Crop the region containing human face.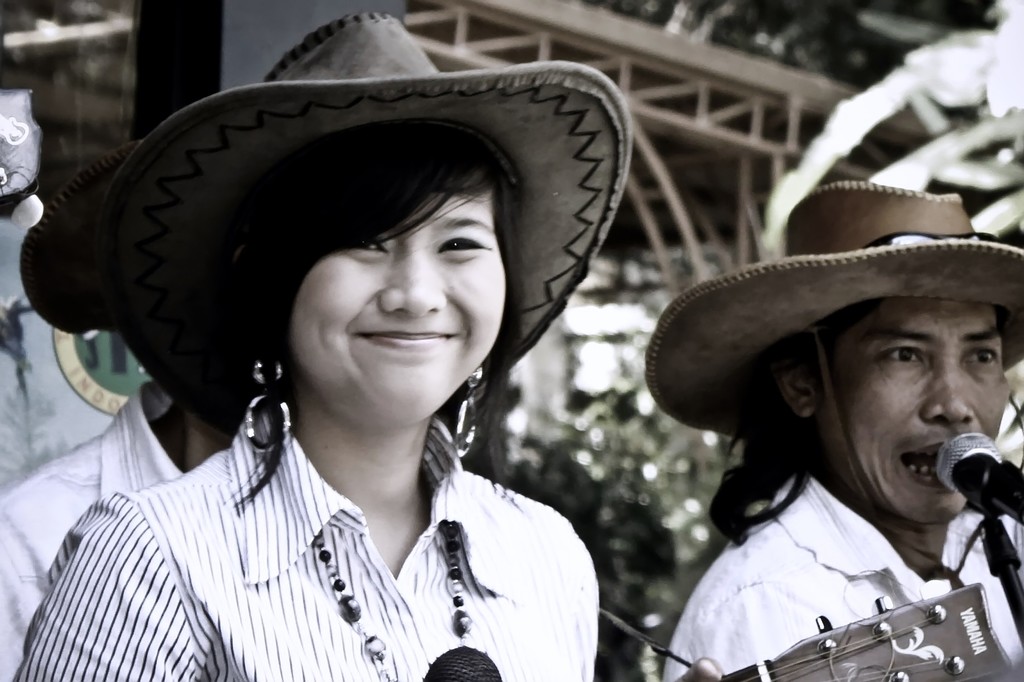
Crop region: pyautogui.locateOnScreen(289, 176, 511, 425).
